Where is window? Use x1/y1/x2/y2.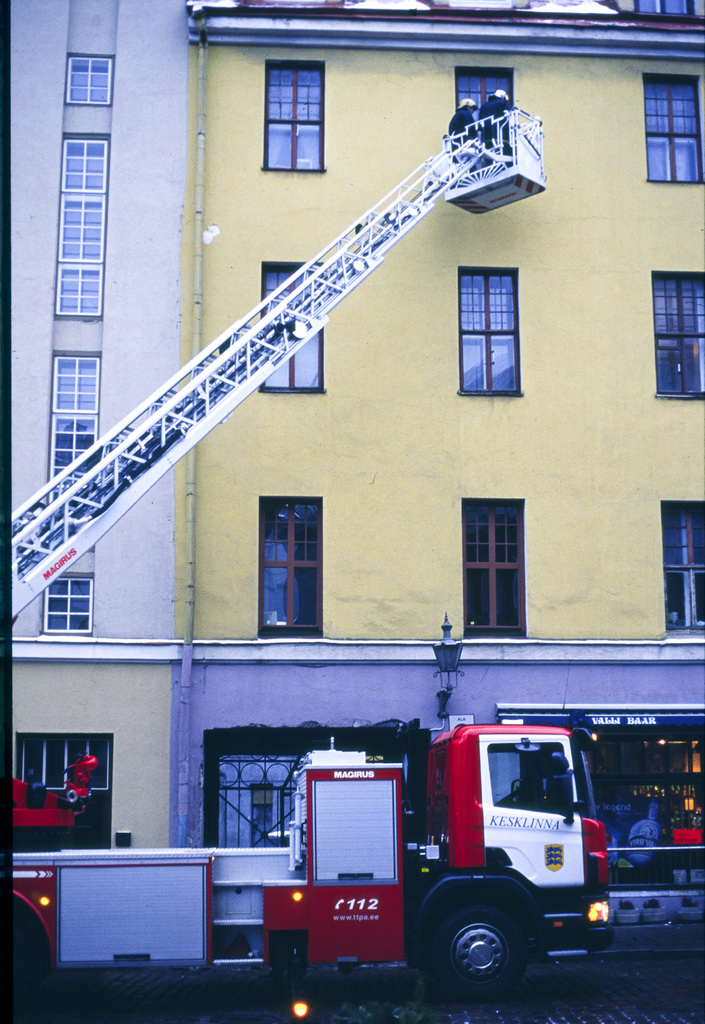
459/498/526/640.
